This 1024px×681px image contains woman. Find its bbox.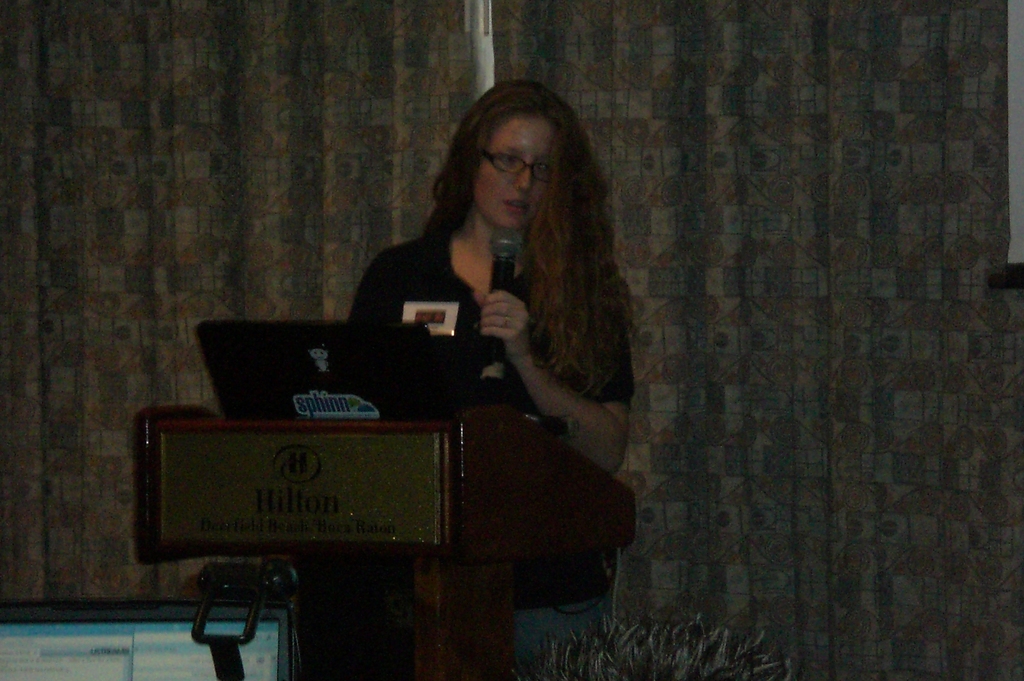
l=339, t=79, r=636, b=680.
